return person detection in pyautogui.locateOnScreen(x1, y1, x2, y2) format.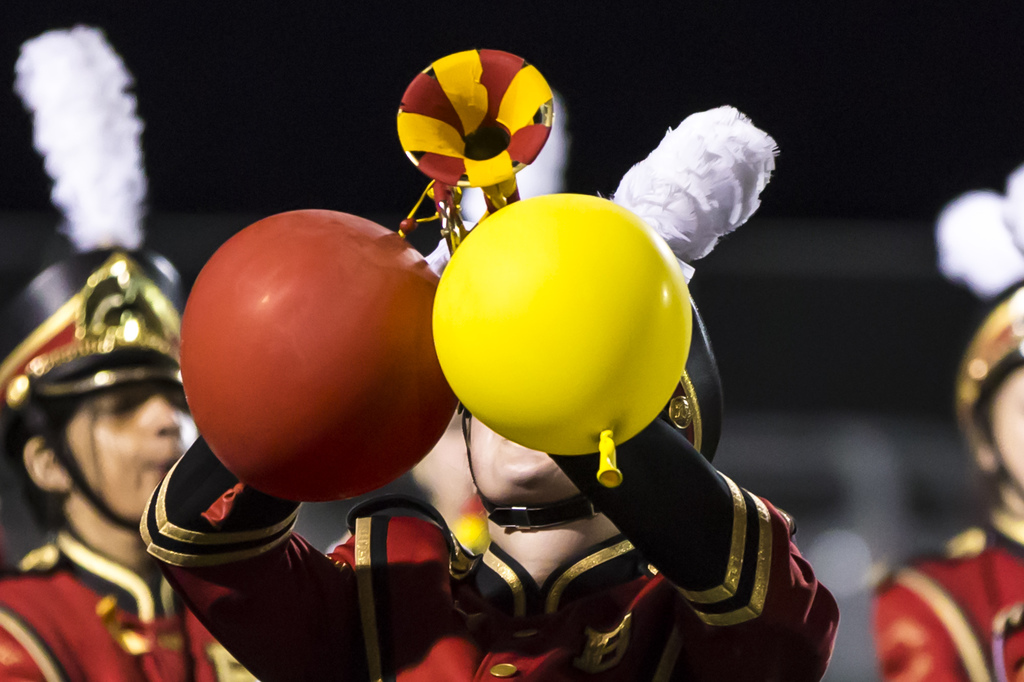
pyautogui.locateOnScreen(870, 278, 1023, 681).
